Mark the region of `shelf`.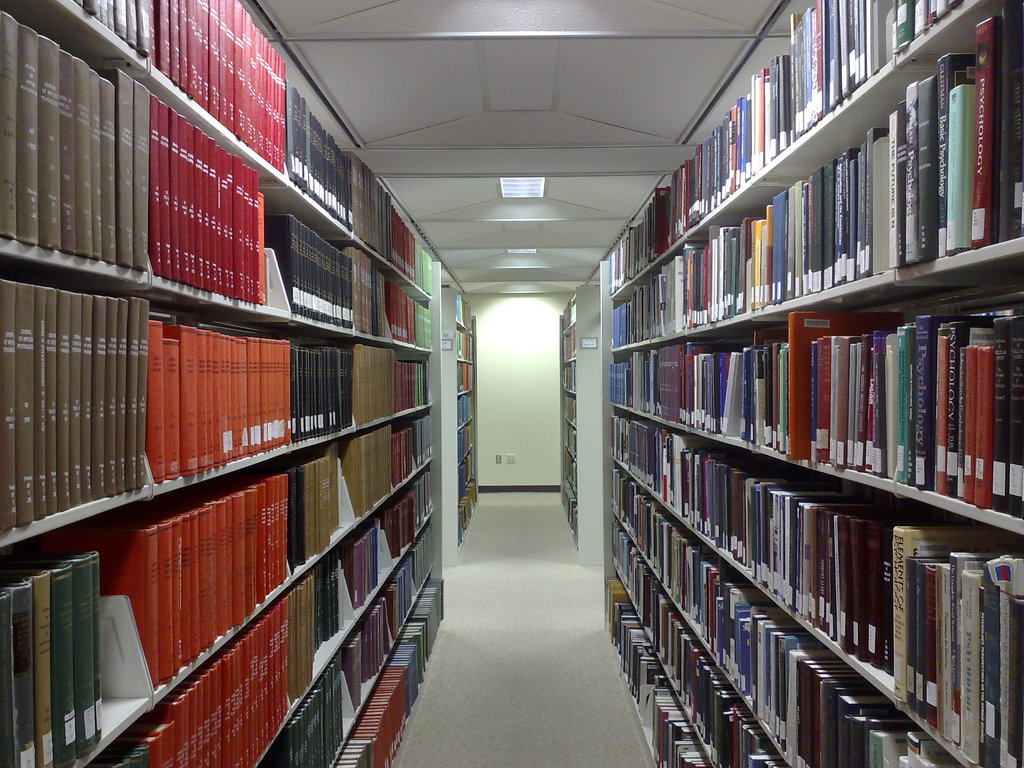
Region: locate(0, 0, 149, 287).
